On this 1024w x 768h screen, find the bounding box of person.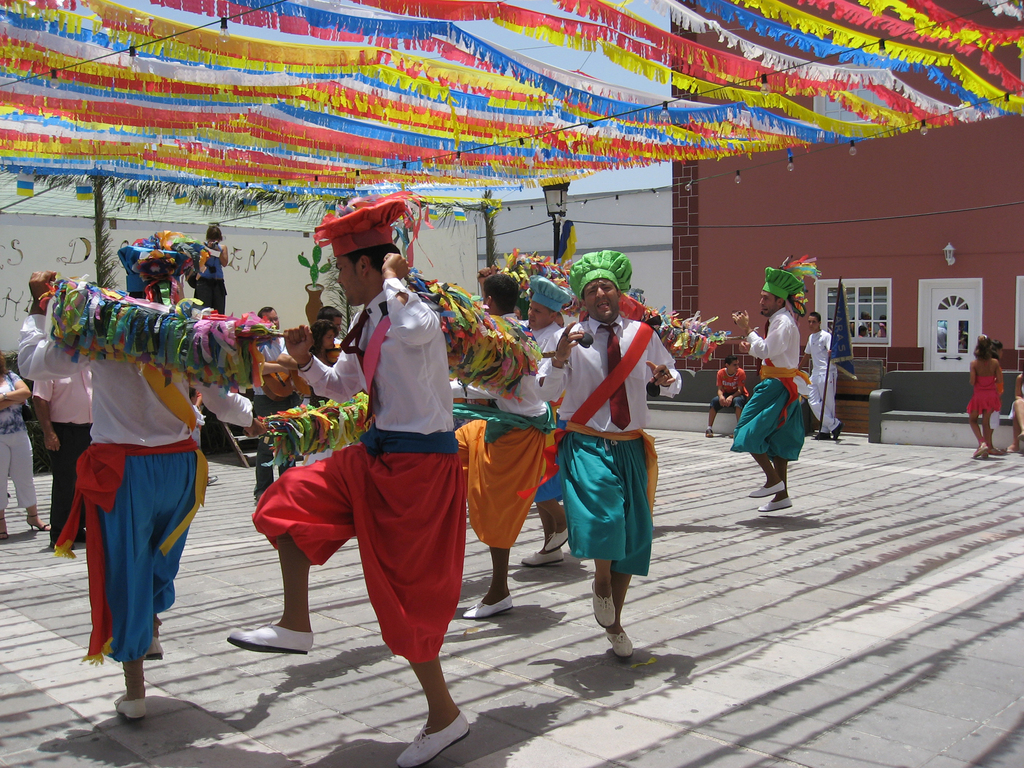
Bounding box: (x1=445, y1=374, x2=496, y2=421).
